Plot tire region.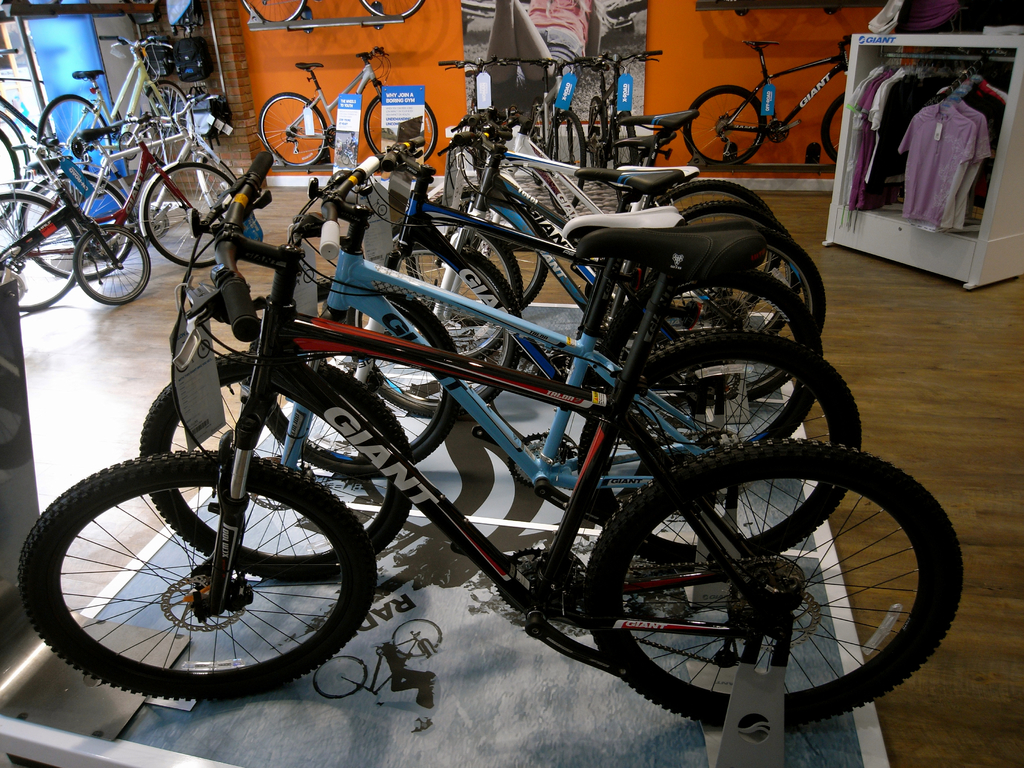
Plotted at (left=124, top=0, right=158, bottom=6).
